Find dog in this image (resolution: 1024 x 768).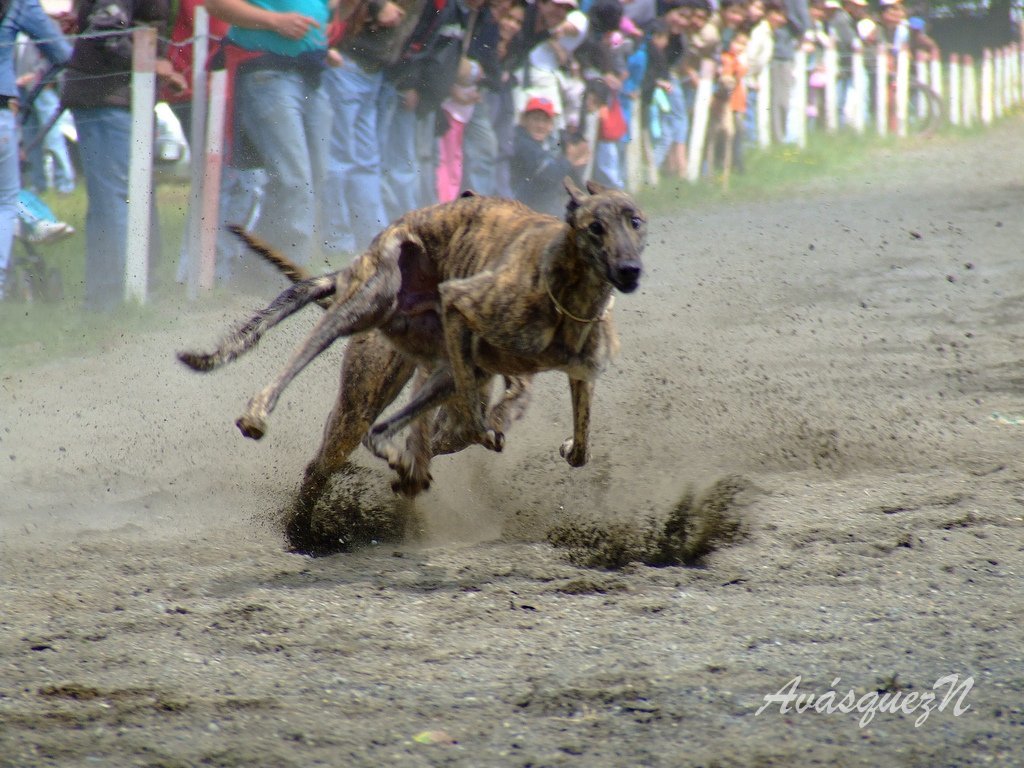
detection(175, 175, 658, 477).
